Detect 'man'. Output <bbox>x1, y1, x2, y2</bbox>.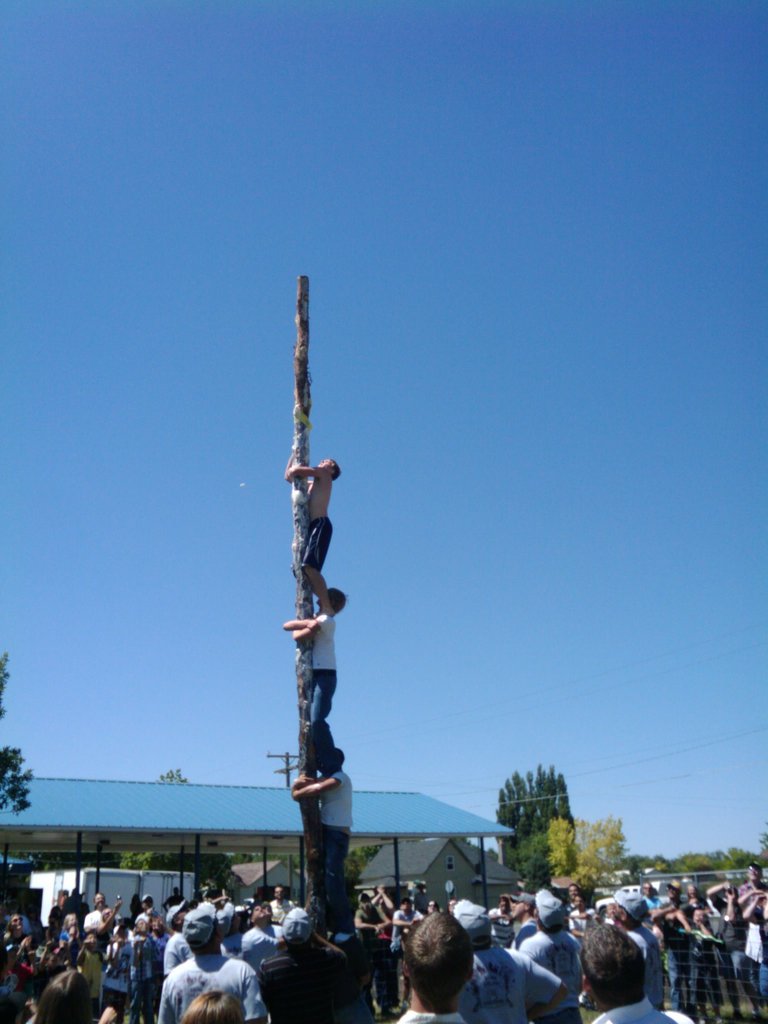
<bbox>739, 895, 767, 1007</bbox>.
